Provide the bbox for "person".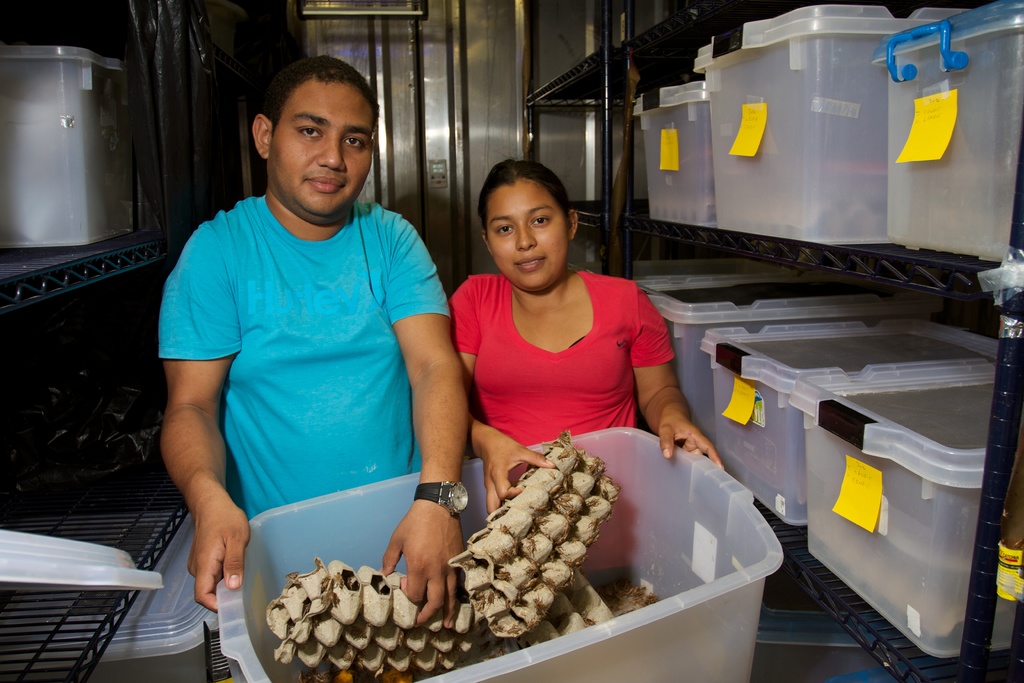
432 165 702 489.
